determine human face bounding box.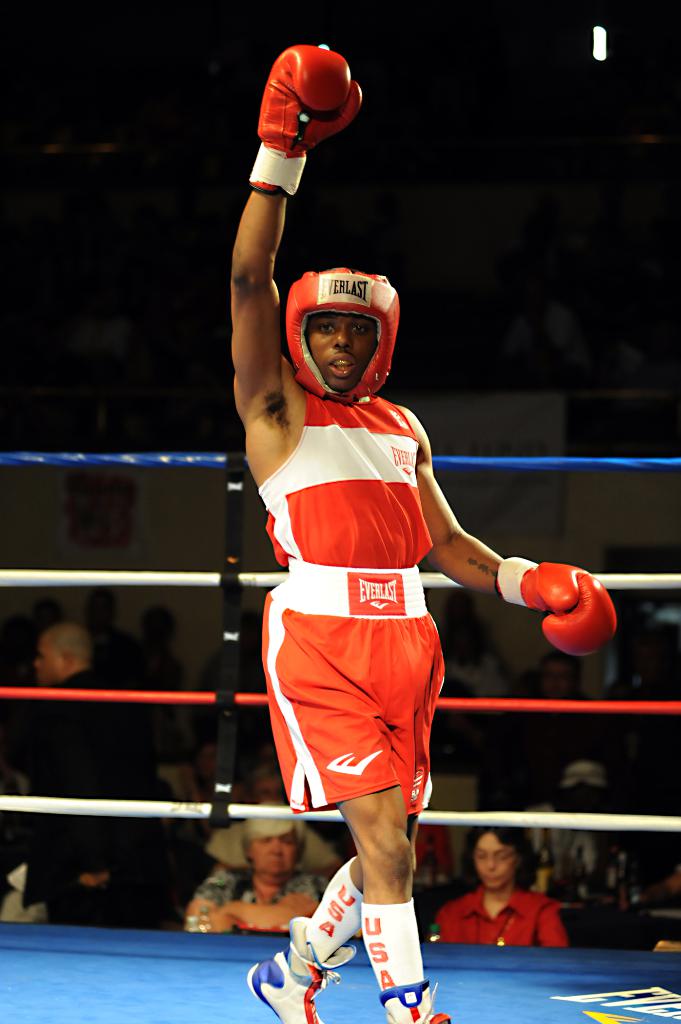
Determined: region(305, 312, 383, 388).
